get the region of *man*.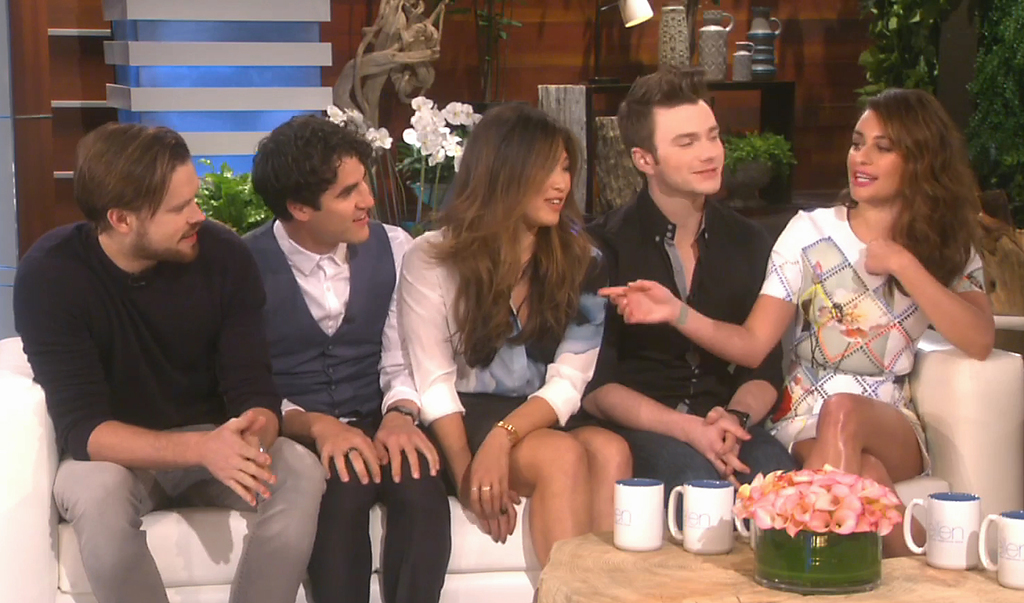
(580,73,799,517).
